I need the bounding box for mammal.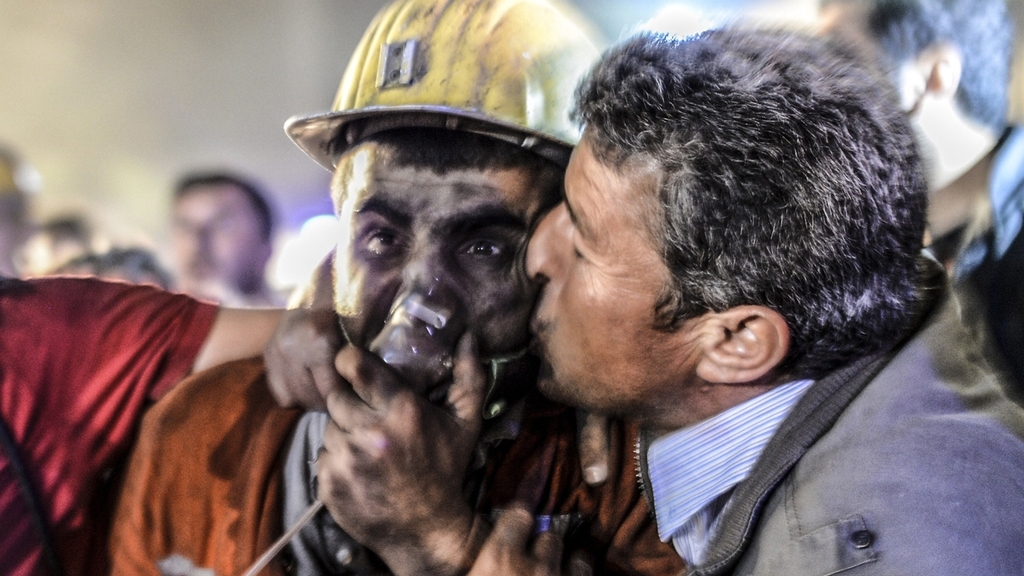
Here it is: select_region(110, 0, 601, 575).
